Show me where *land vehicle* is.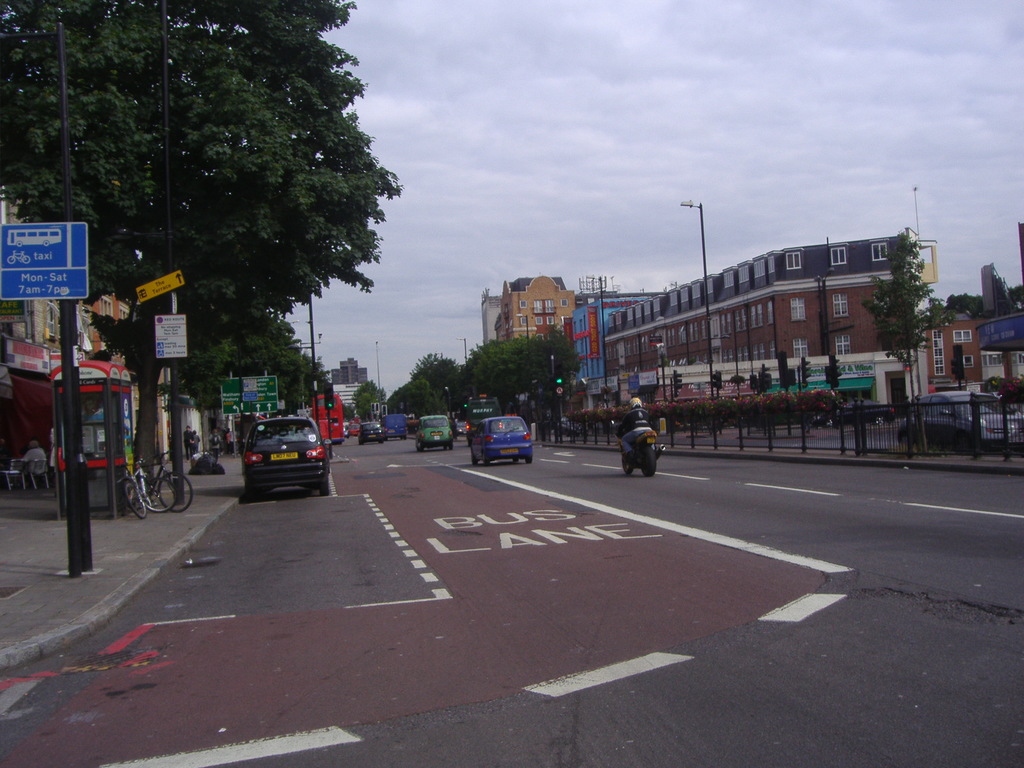
*land vehicle* is at (141, 451, 194, 508).
